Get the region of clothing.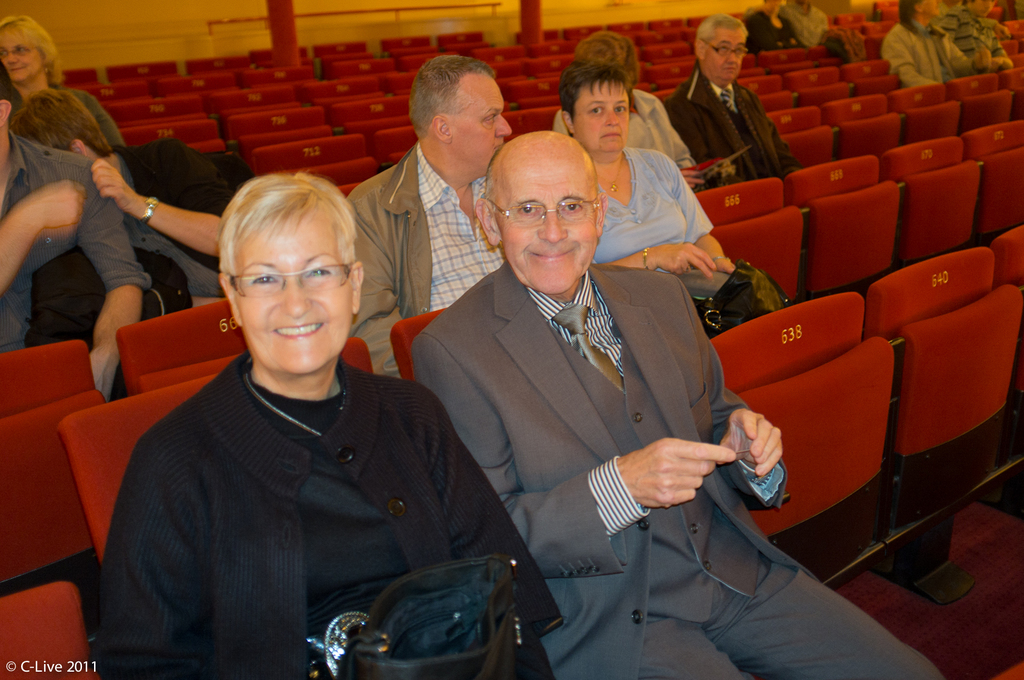
726/4/809/59.
